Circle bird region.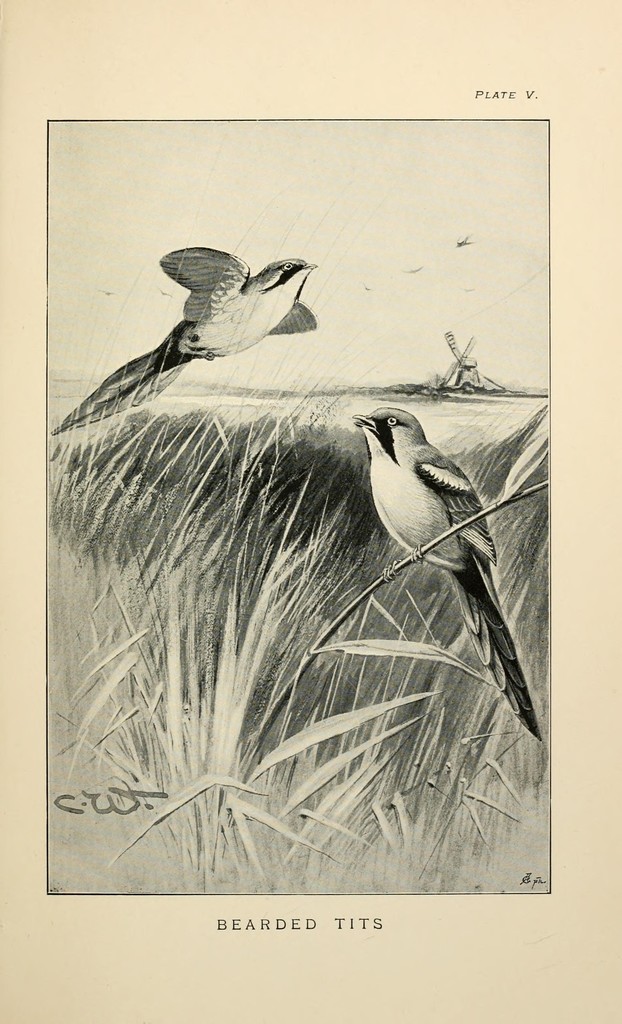
Region: BBox(52, 241, 318, 435).
